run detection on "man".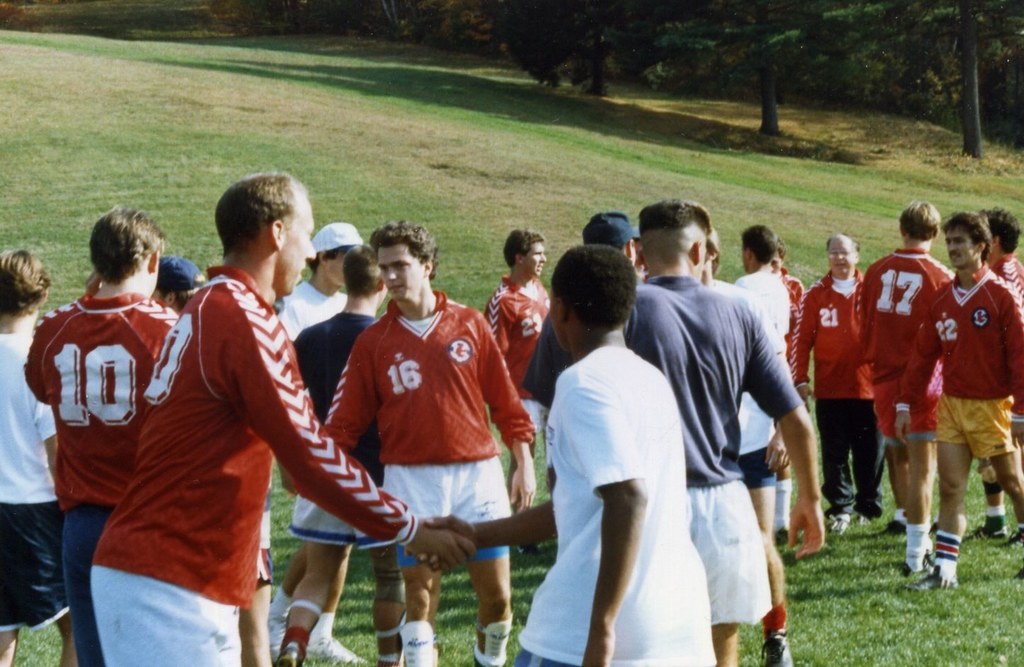
Result: 266,244,402,665.
